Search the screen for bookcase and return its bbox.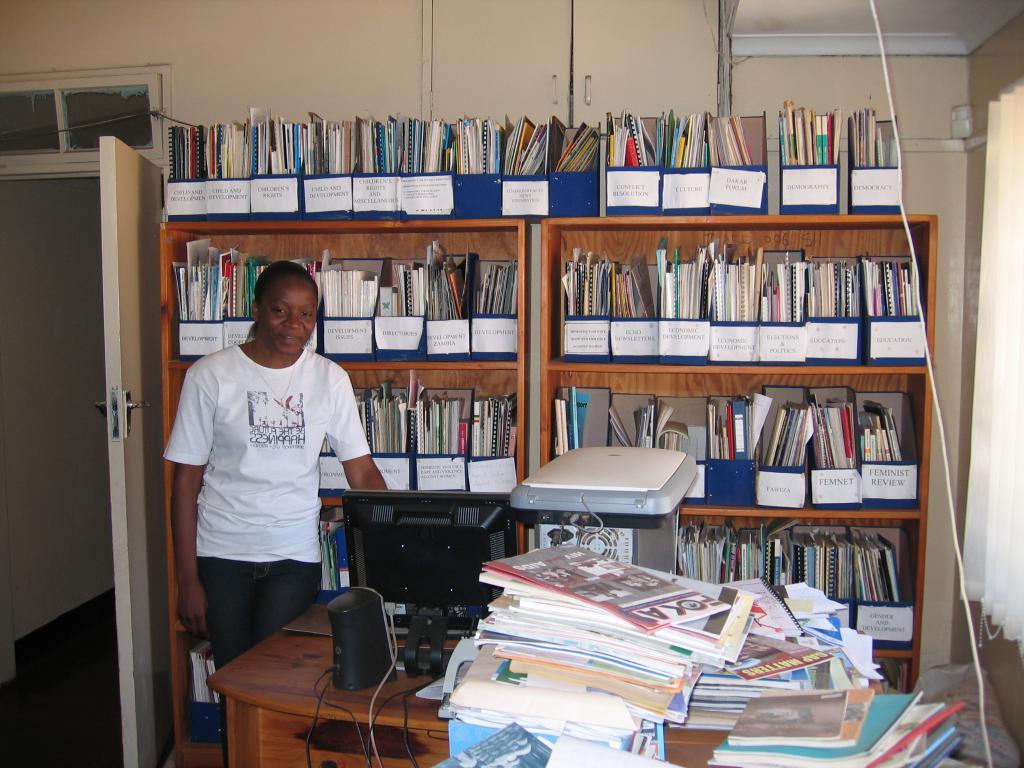
Found: (159,223,525,767).
